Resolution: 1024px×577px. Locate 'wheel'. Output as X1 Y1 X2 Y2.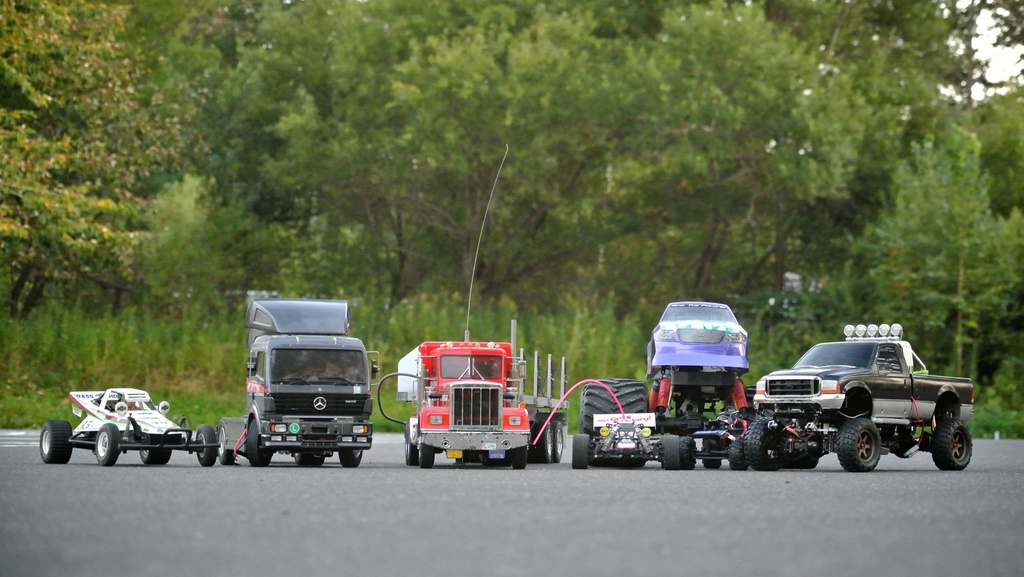
189 424 222 463.
